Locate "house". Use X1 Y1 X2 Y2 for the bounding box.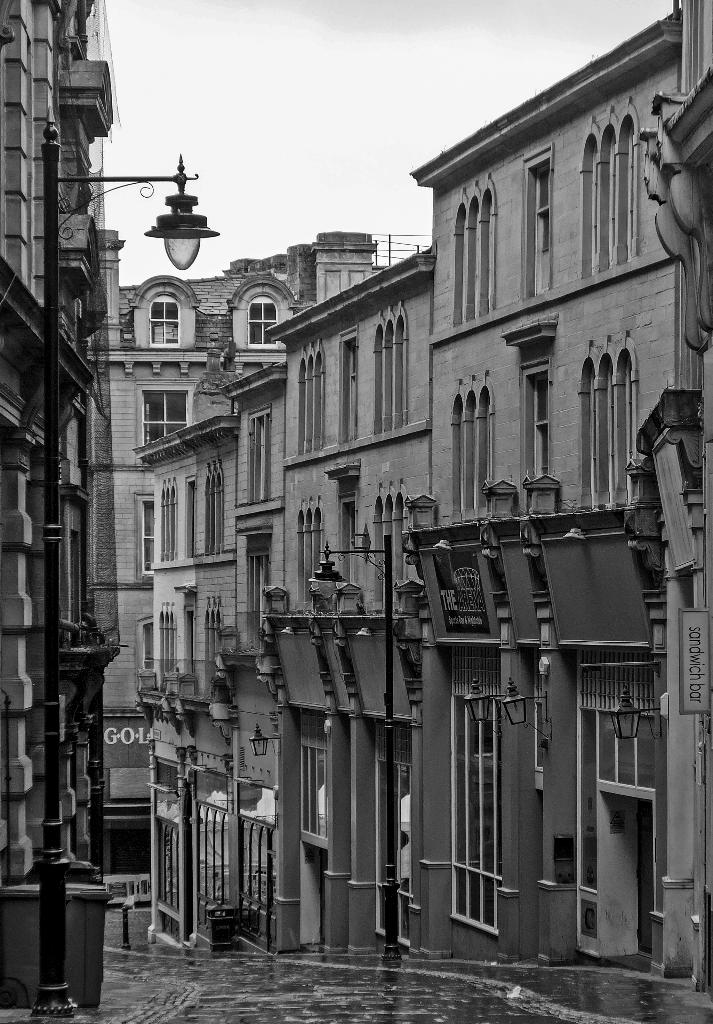
90 230 392 911.
